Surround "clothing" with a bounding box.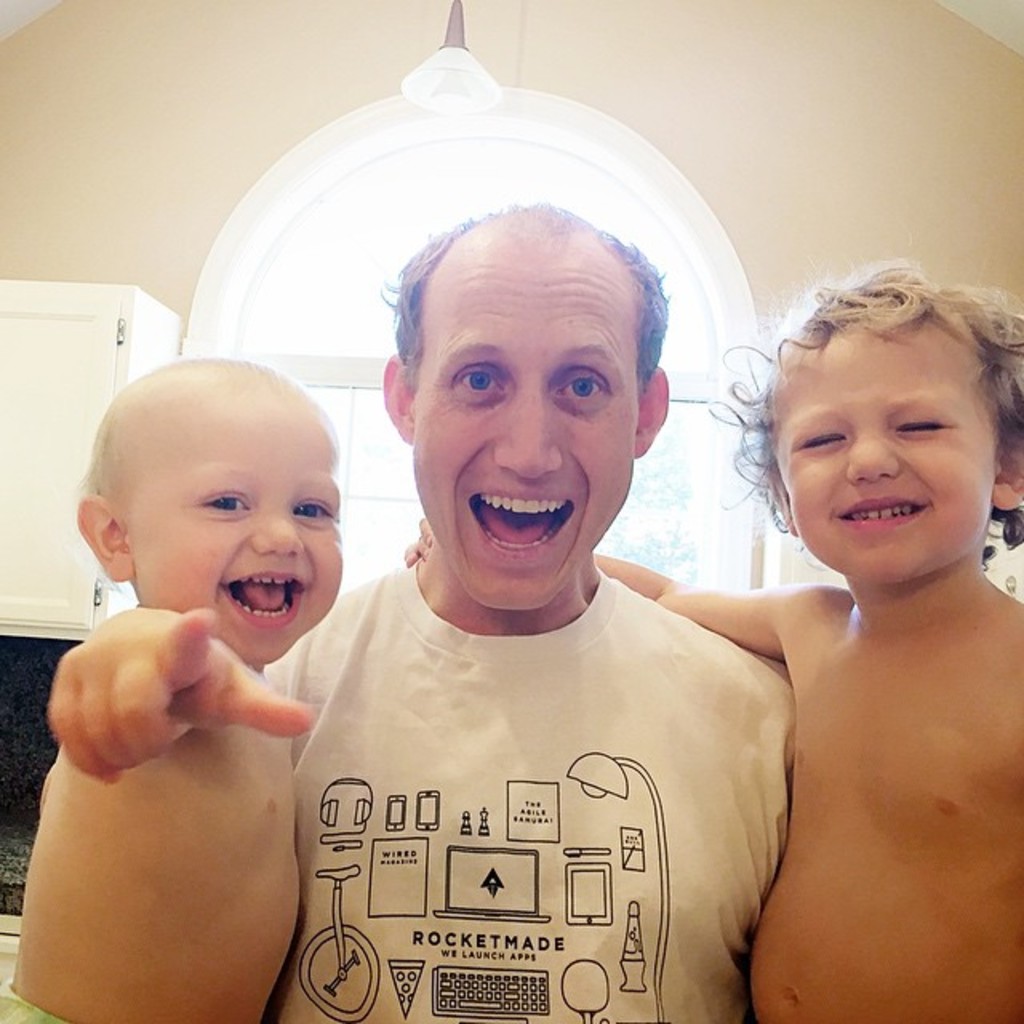
box=[248, 488, 832, 1011].
